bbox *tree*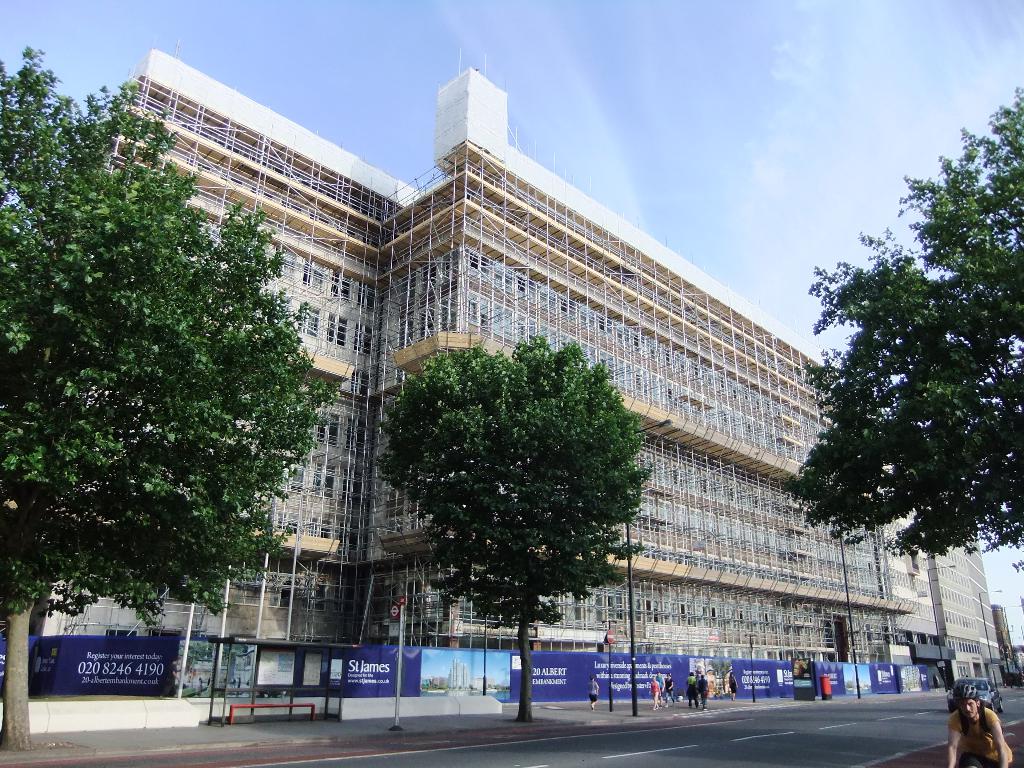
crop(367, 331, 657, 723)
